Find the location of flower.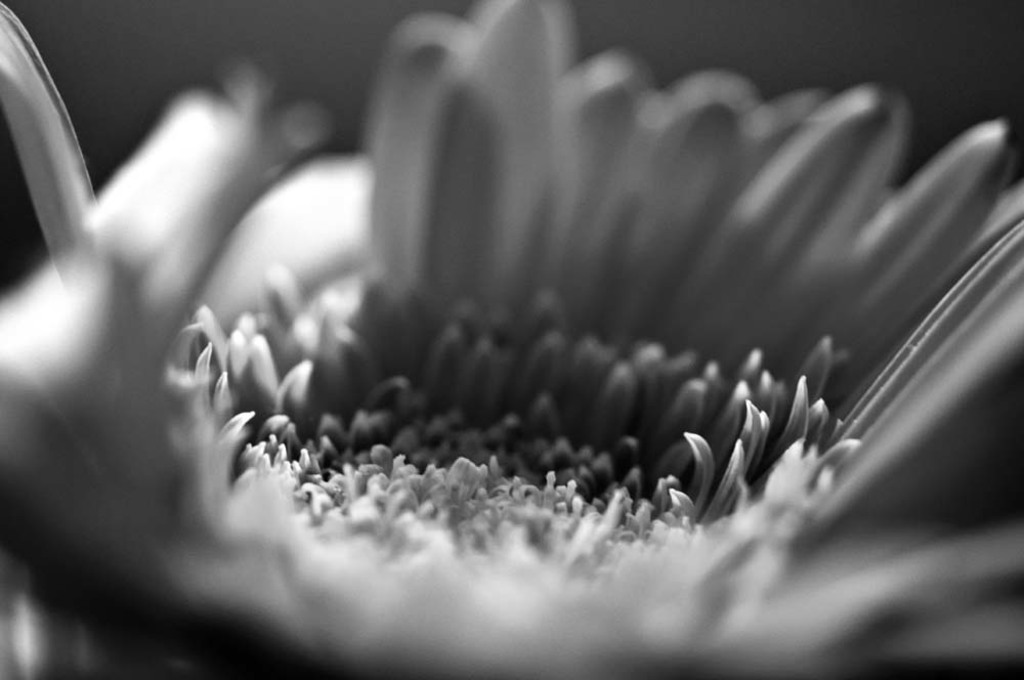
Location: [55,29,1023,640].
